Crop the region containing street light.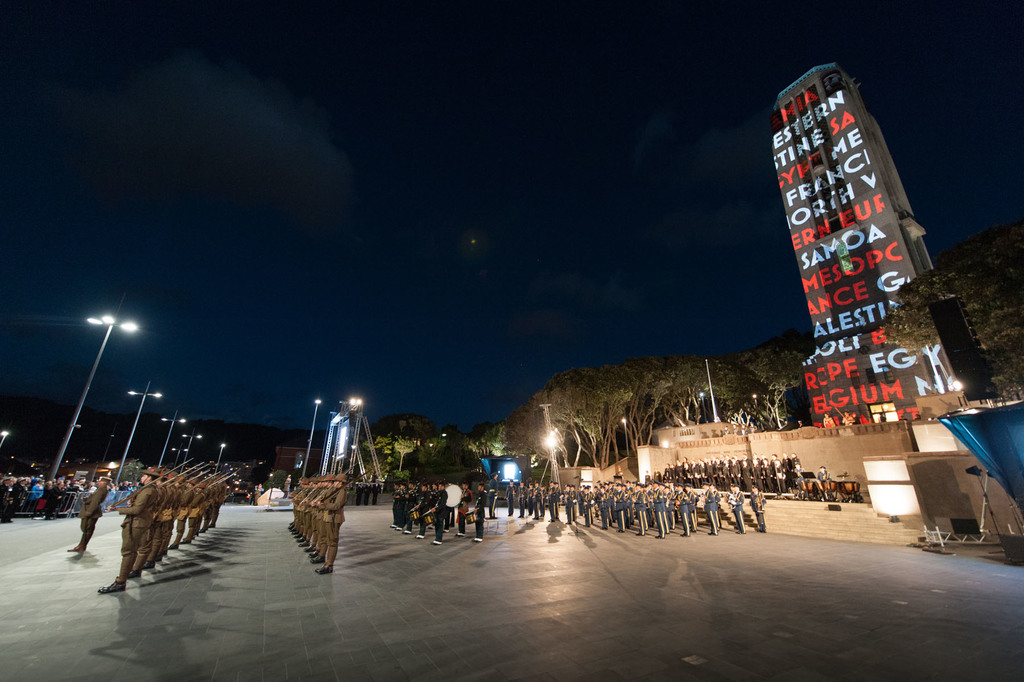
Crop region: box(155, 408, 187, 466).
